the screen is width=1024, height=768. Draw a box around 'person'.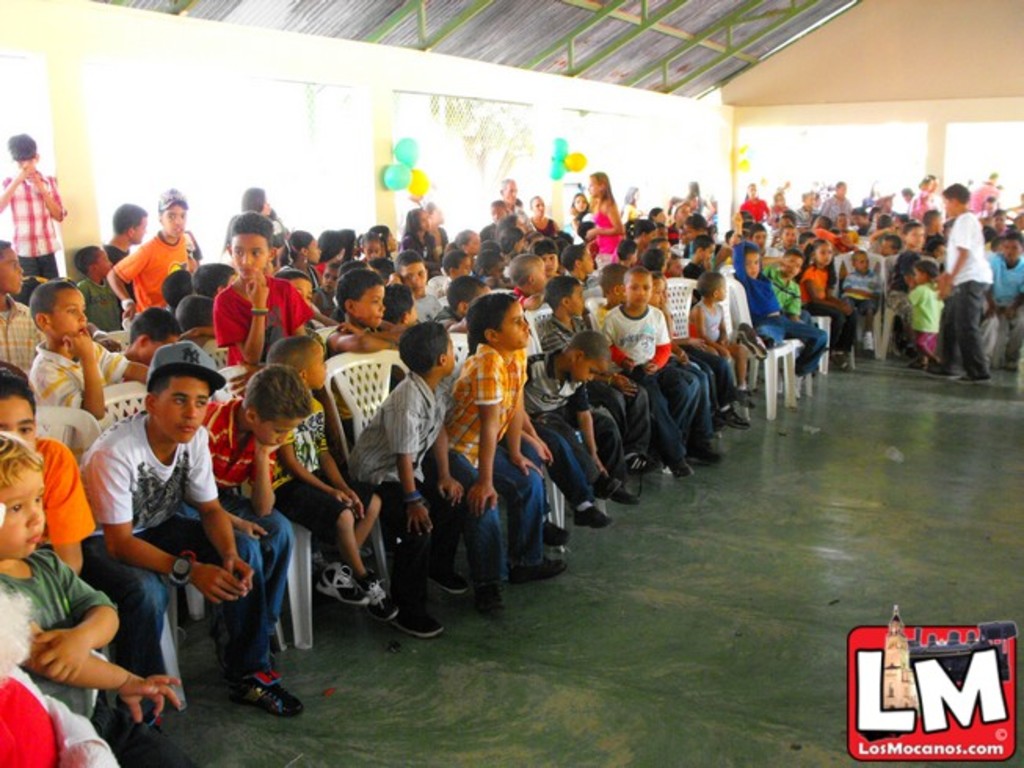
477/199/508/246.
